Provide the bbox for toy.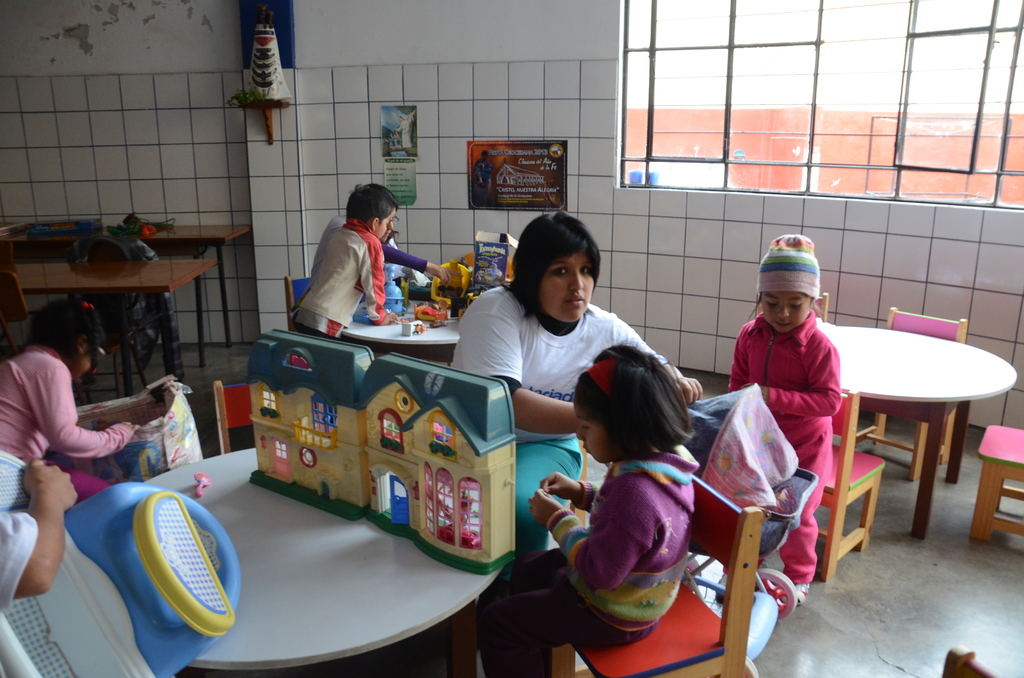
box=[0, 451, 228, 677].
